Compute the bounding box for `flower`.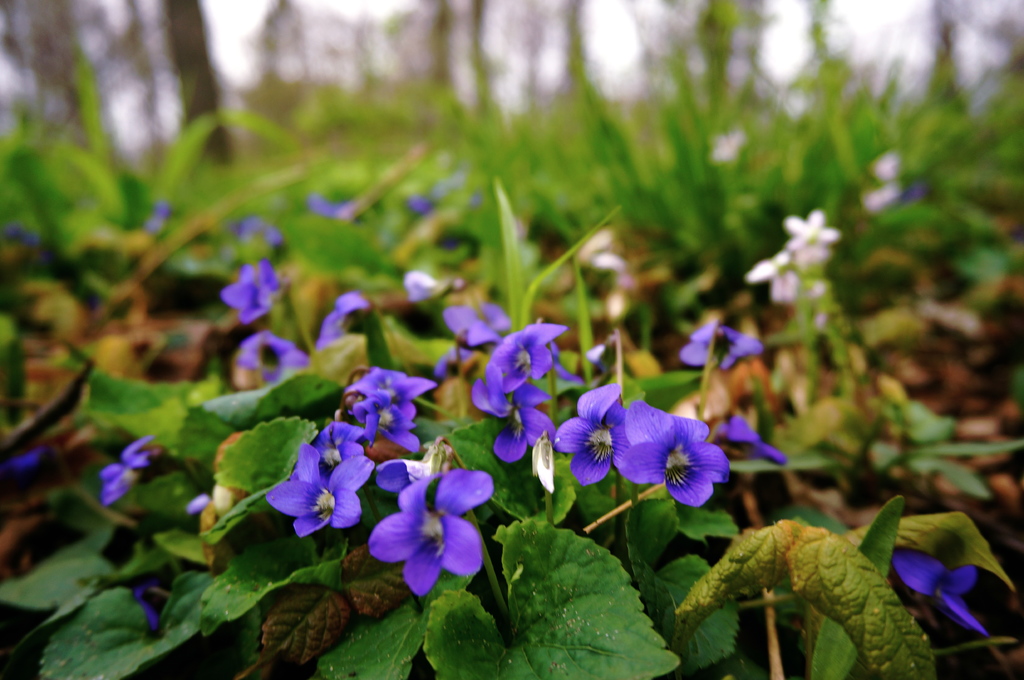
<region>893, 550, 991, 636</region>.
